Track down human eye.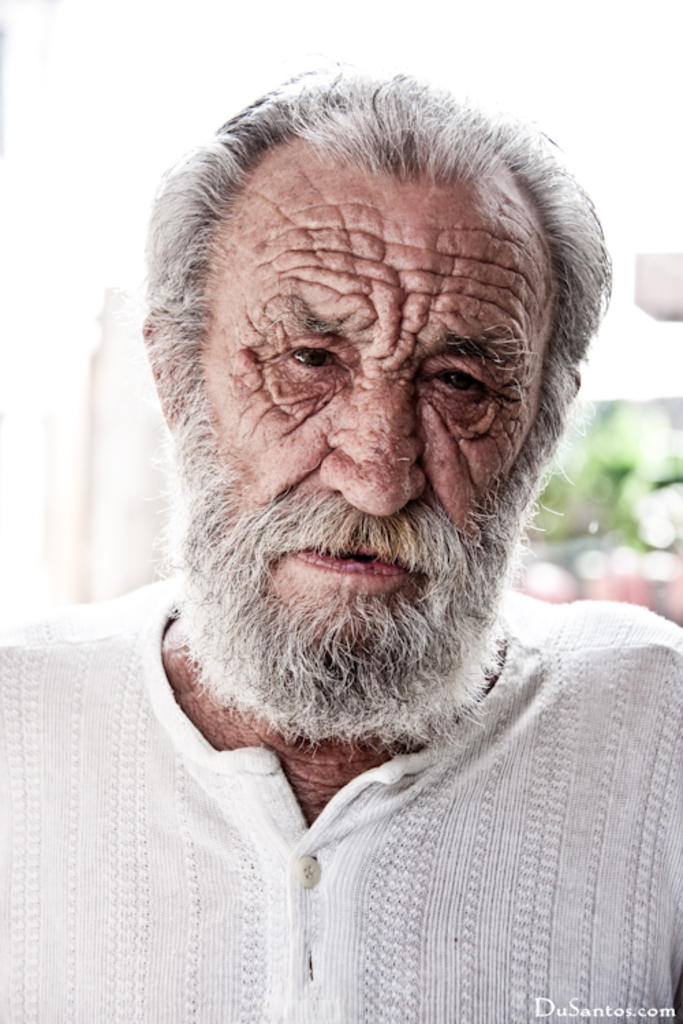
Tracked to rect(281, 337, 344, 377).
